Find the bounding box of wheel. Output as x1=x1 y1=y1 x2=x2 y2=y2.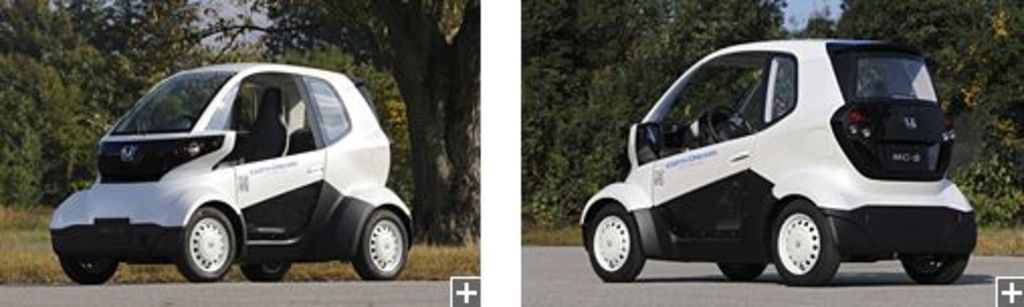
x1=244 y1=257 x2=293 y2=283.
